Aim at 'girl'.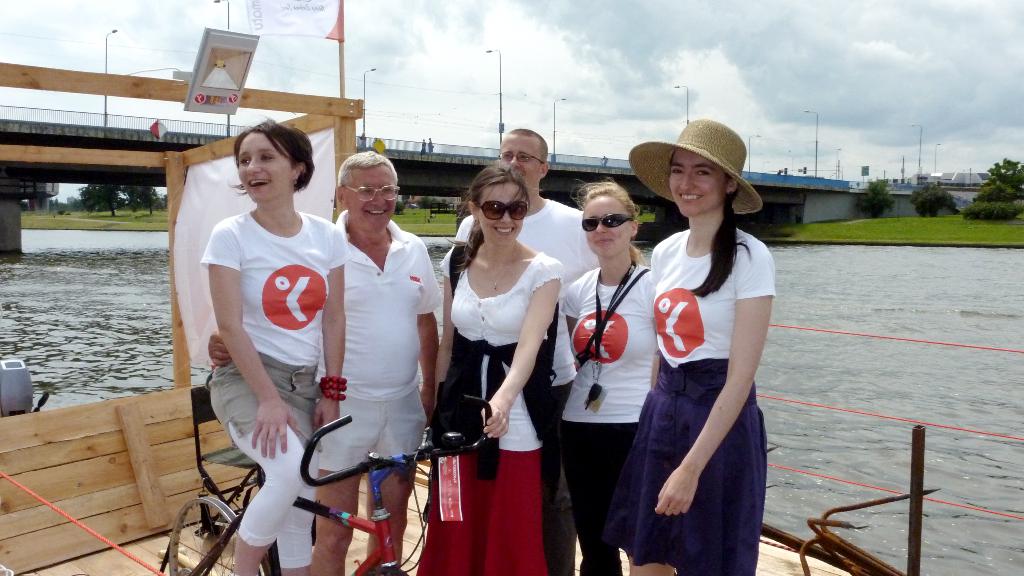
Aimed at left=628, top=118, right=771, bottom=575.
